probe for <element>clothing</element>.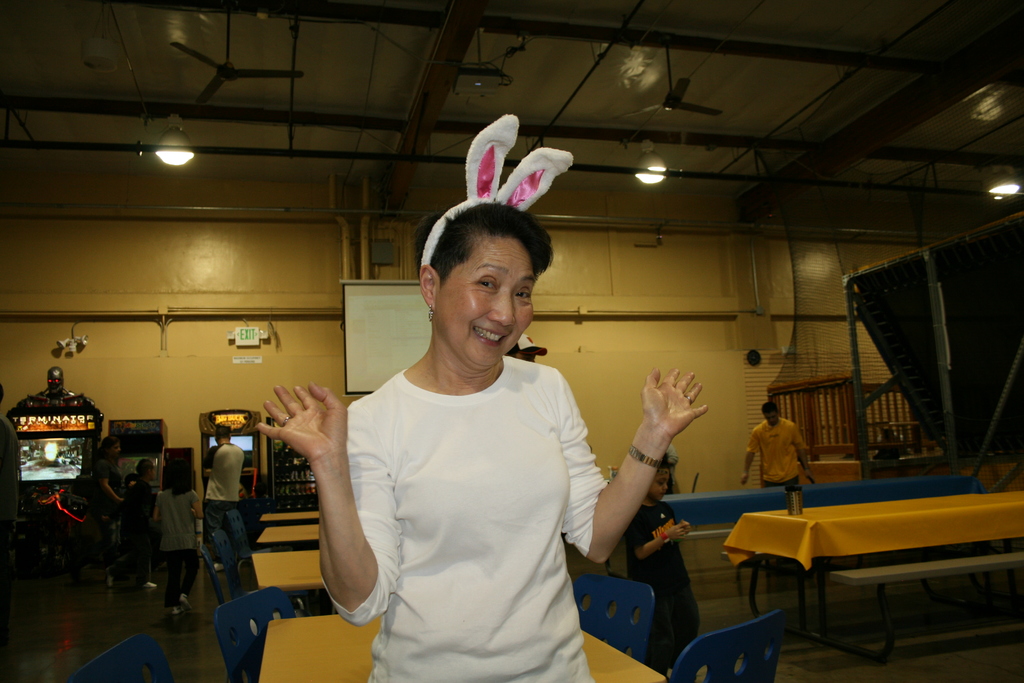
Probe result: BBox(744, 416, 808, 495).
